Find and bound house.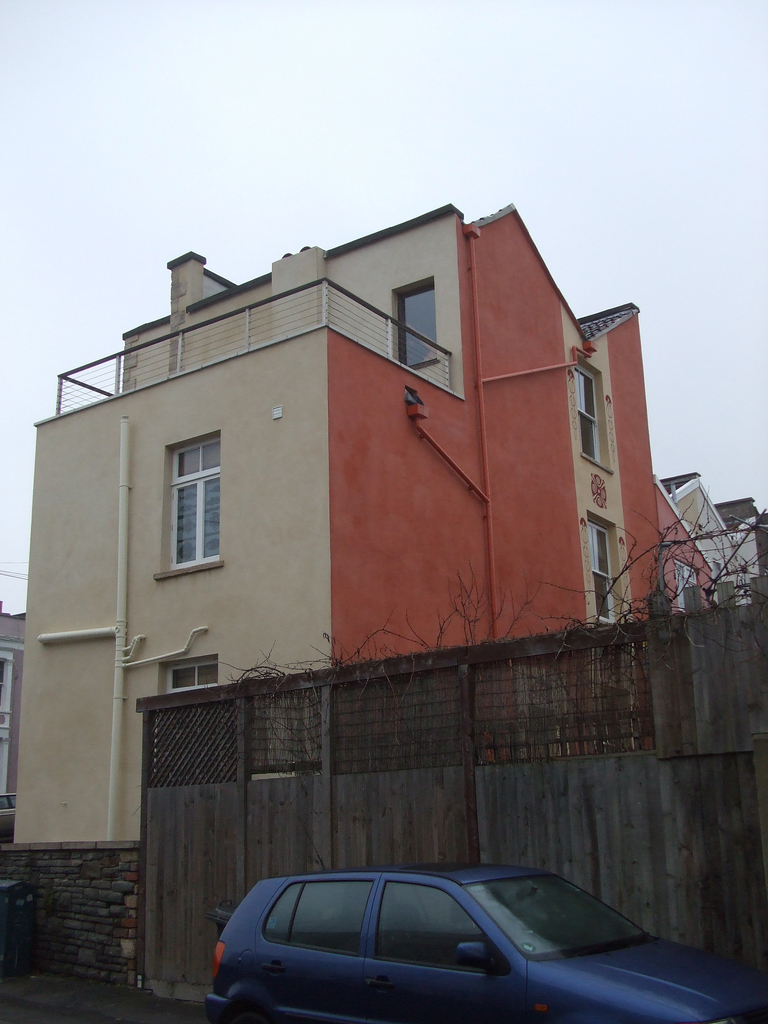
Bound: Rect(9, 193, 655, 995).
